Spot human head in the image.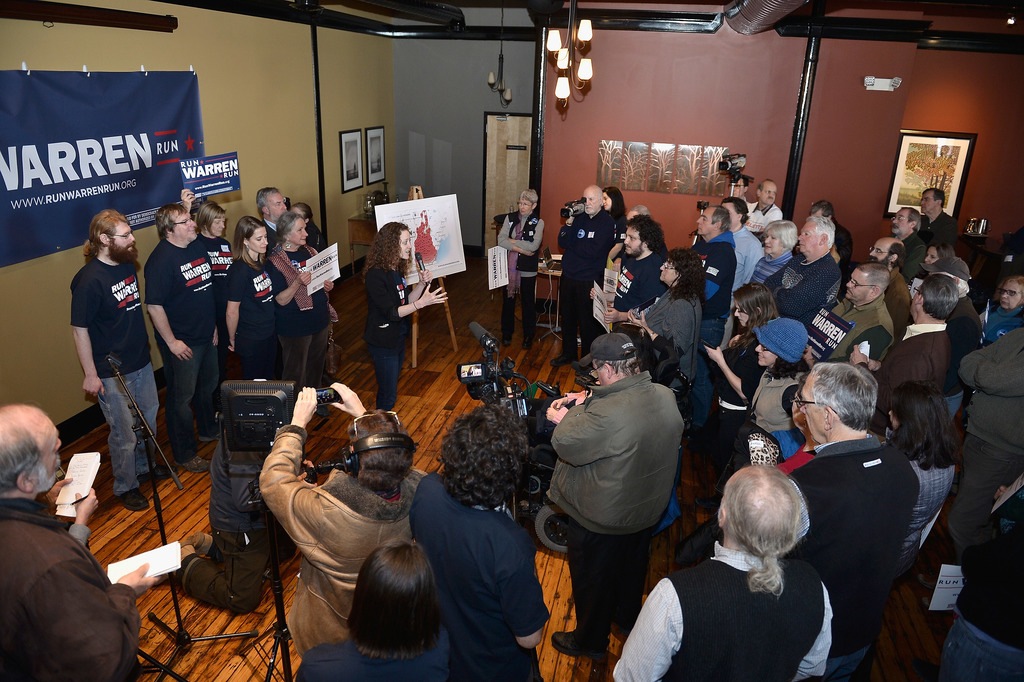
human head found at pyautogui.locateOnScreen(627, 203, 650, 218).
